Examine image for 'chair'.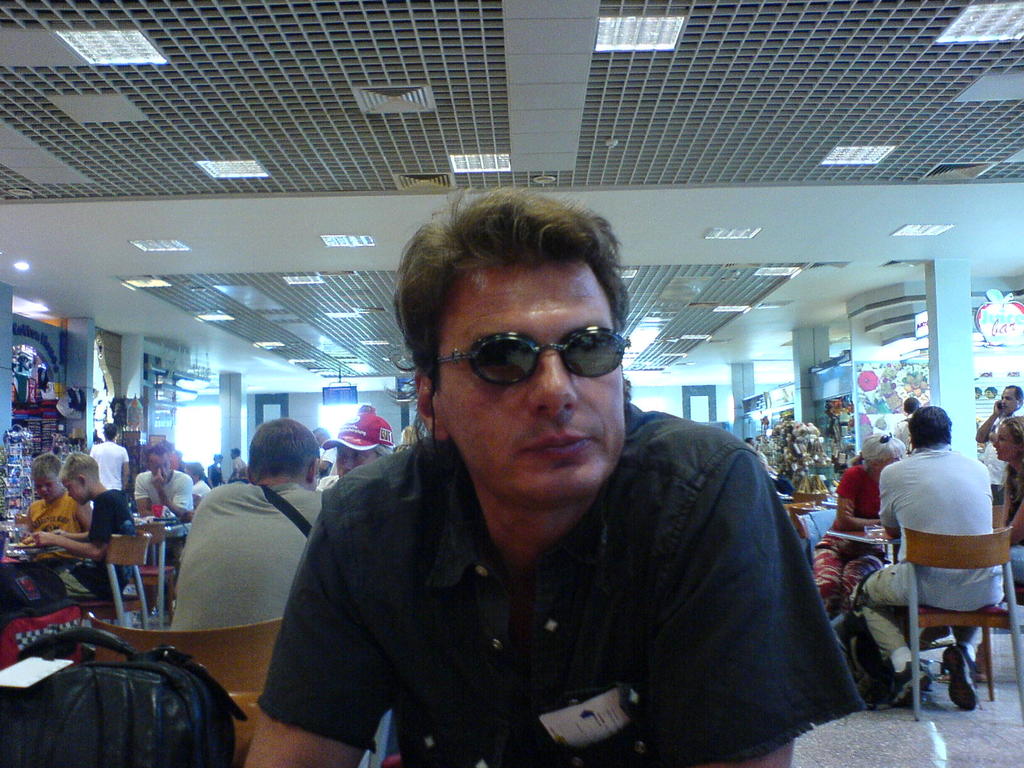
Examination result: crop(104, 532, 159, 635).
